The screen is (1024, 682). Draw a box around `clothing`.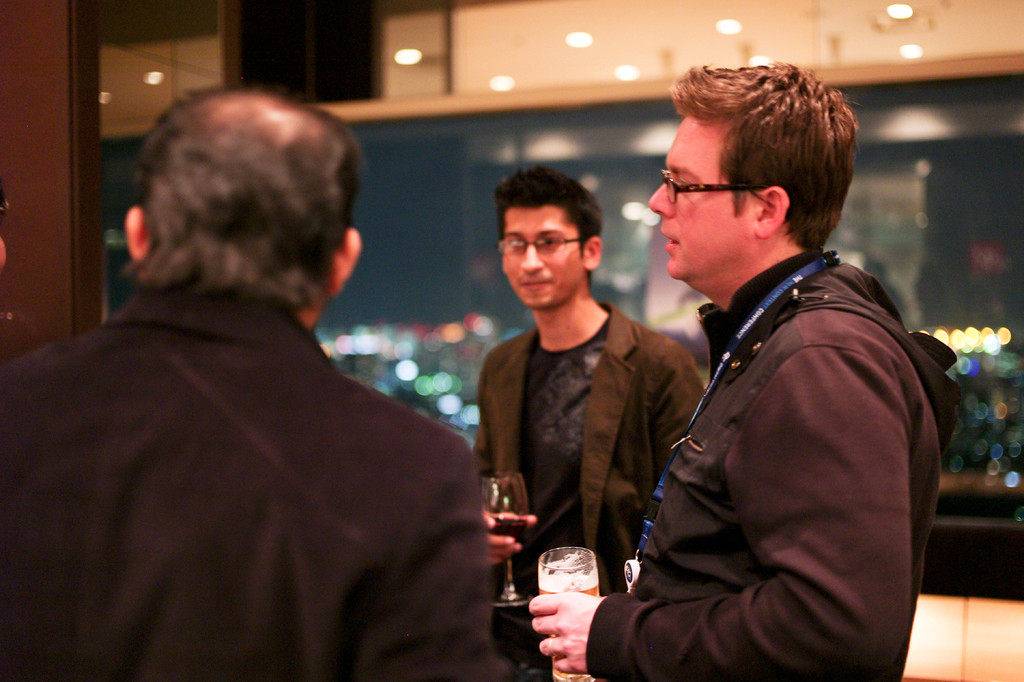
pyautogui.locateOnScreen(578, 249, 964, 678).
